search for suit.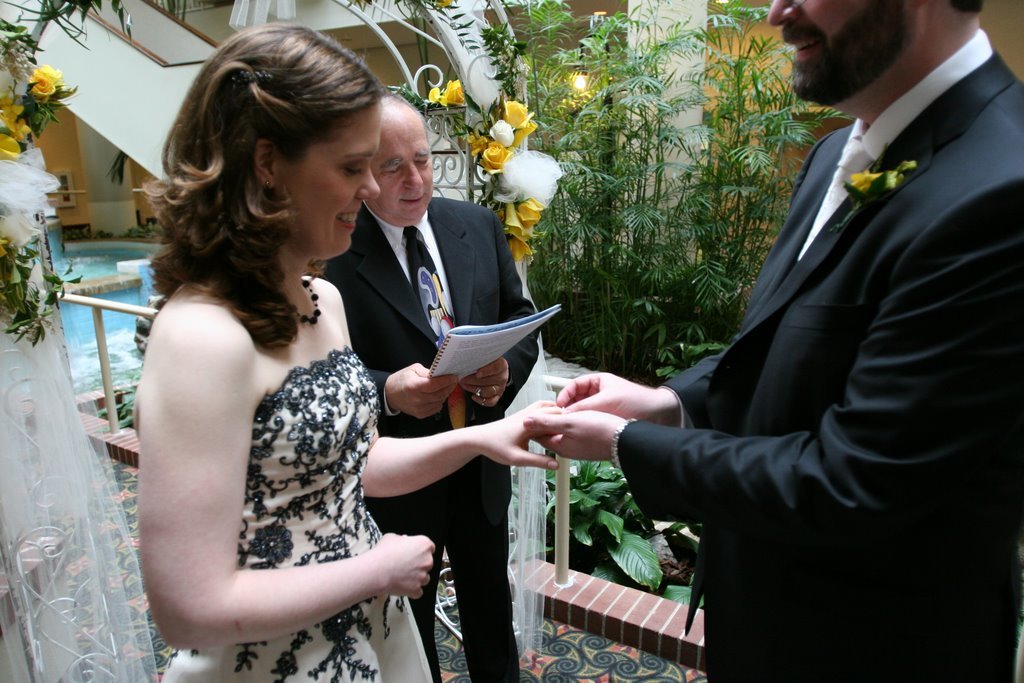
Found at l=316, t=196, r=547, b=682.
